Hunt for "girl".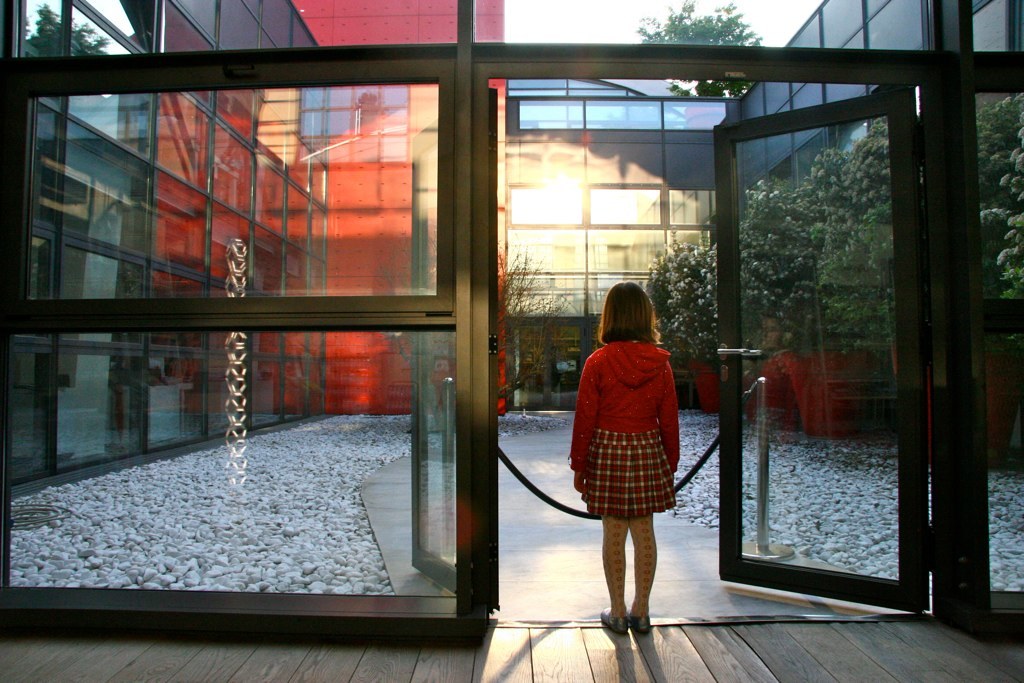
Hunted down at (x1=566, y1=277, x2=682, y2=632).
